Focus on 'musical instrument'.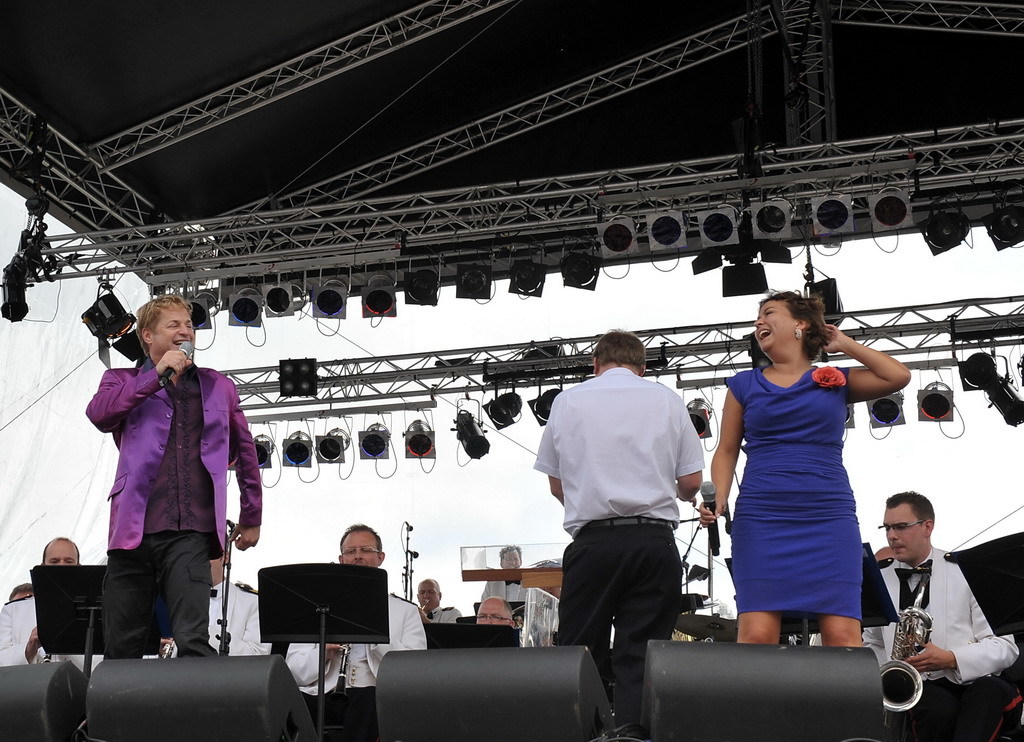
Focused at {"left": 43, "top": 648, "right": 54, "bottom": 669}.
